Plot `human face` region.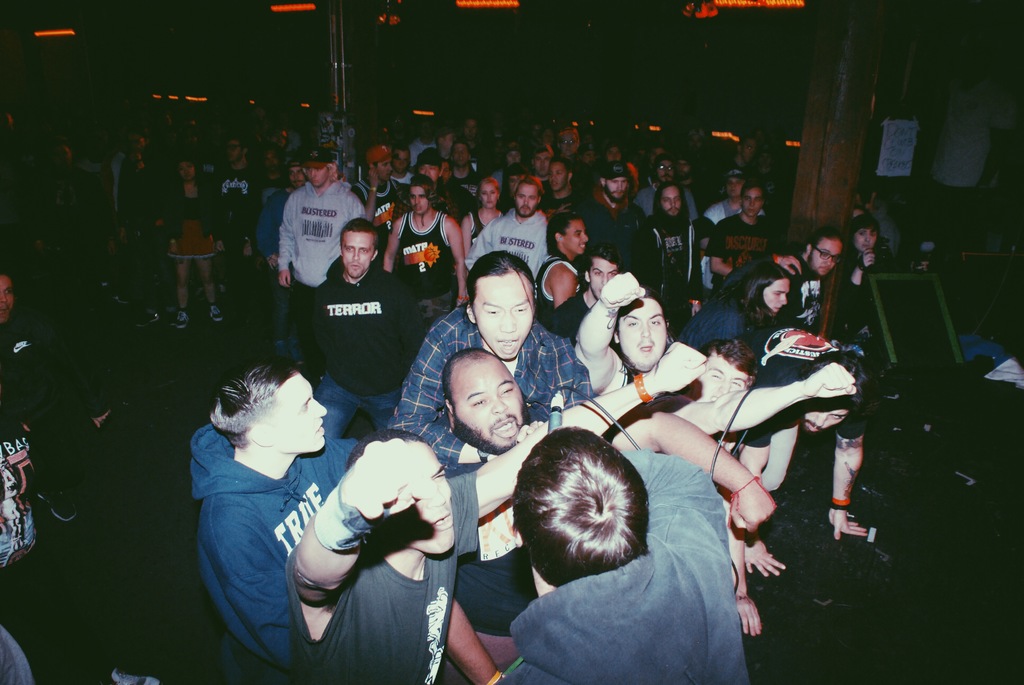
Plotted at crop(412, 185, 427, 218).
